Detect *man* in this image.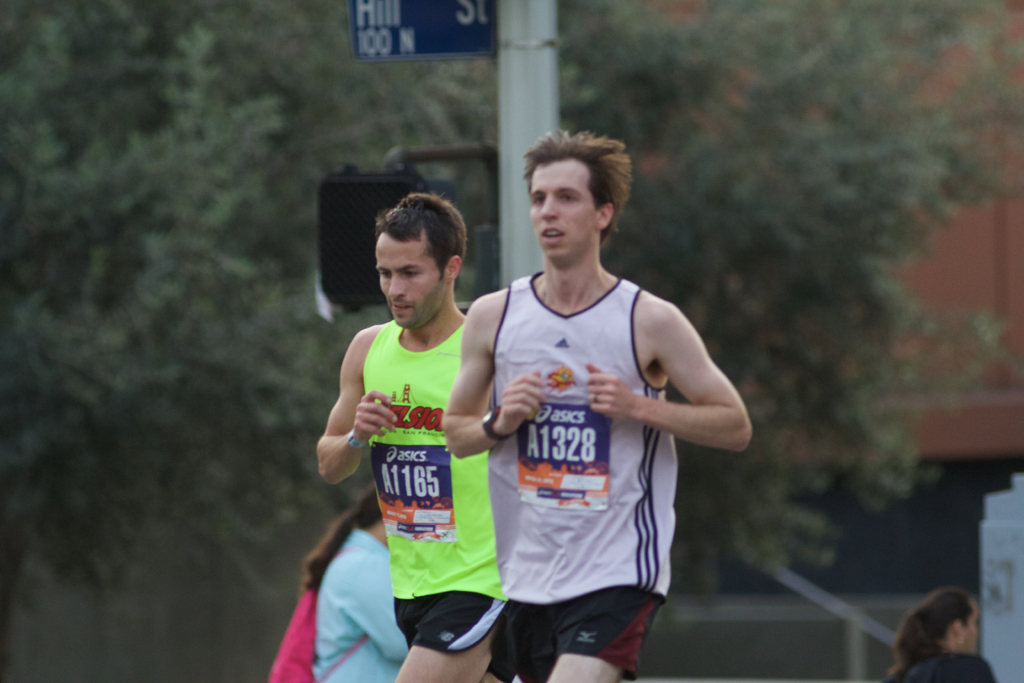
Detection: rect(444, 134, 737, 677).
